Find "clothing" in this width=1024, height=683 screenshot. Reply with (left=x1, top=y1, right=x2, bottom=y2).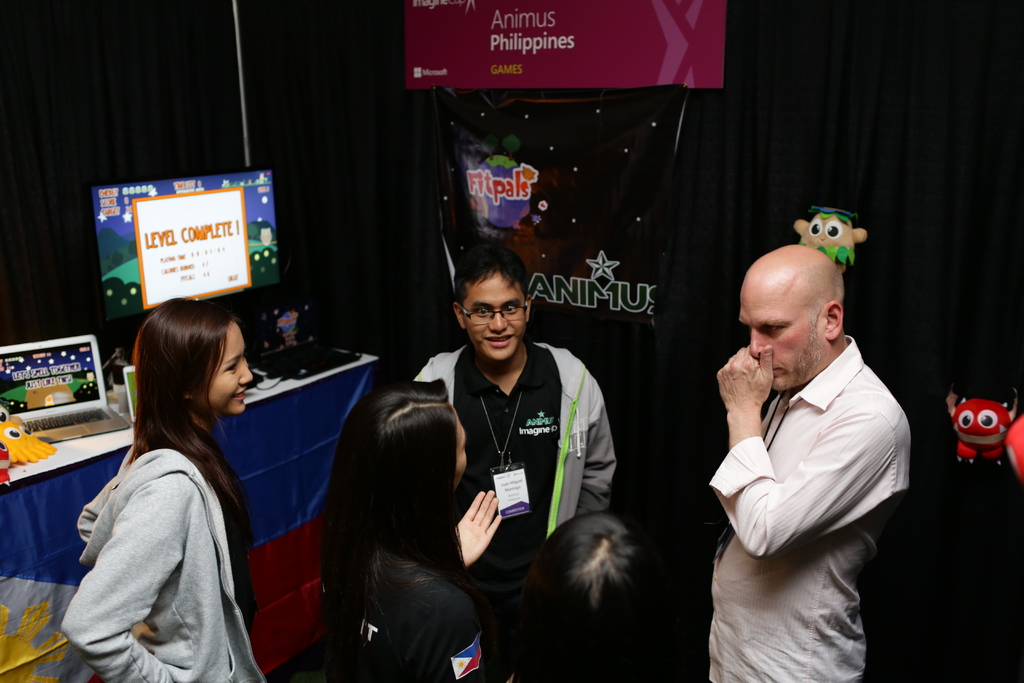
(left=316, top=548, right=502, bottom=682).
